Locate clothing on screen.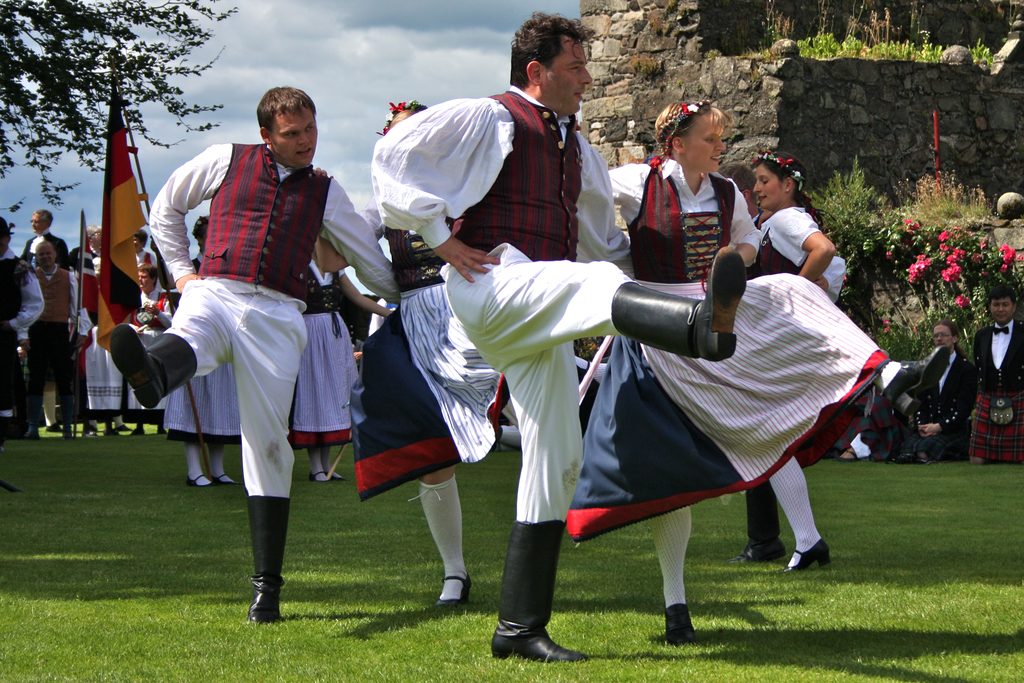
On screen at (x1=21, y1=263, x2=93, y2=425).
